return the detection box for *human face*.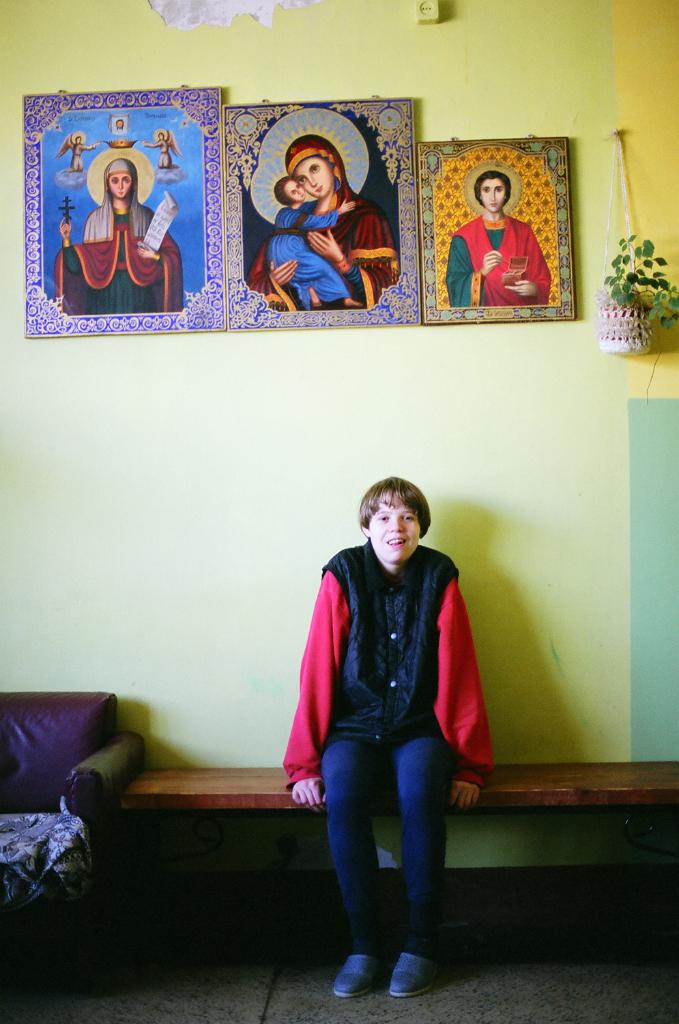
290 156 334 199.
